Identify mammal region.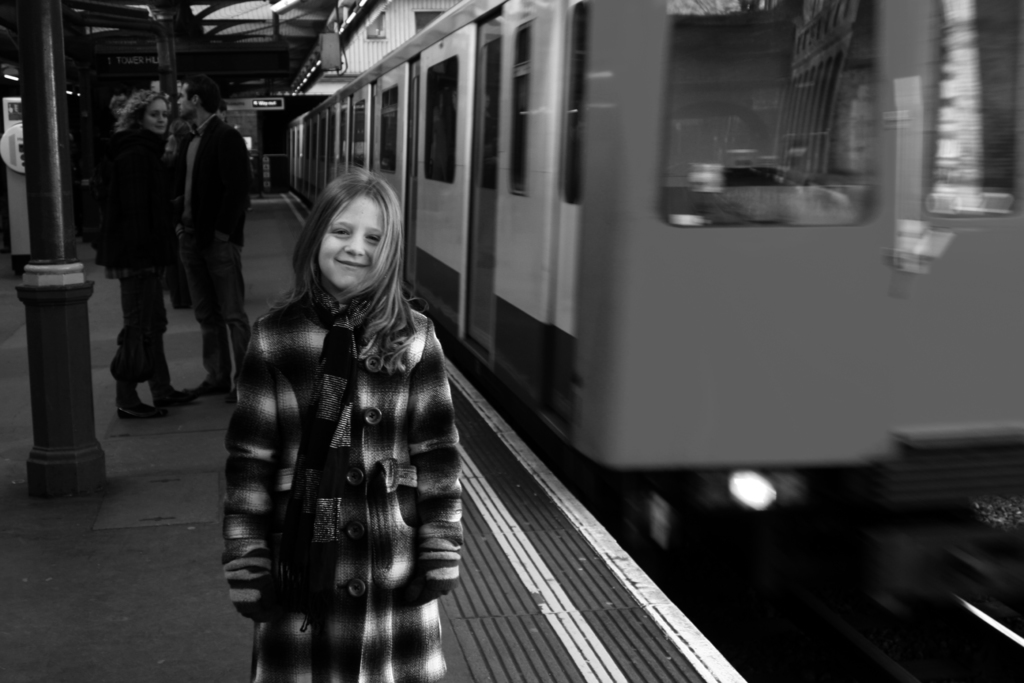
Region: {"x1": 173, "y1": 72, "x2": 251, "y2": 406}.
